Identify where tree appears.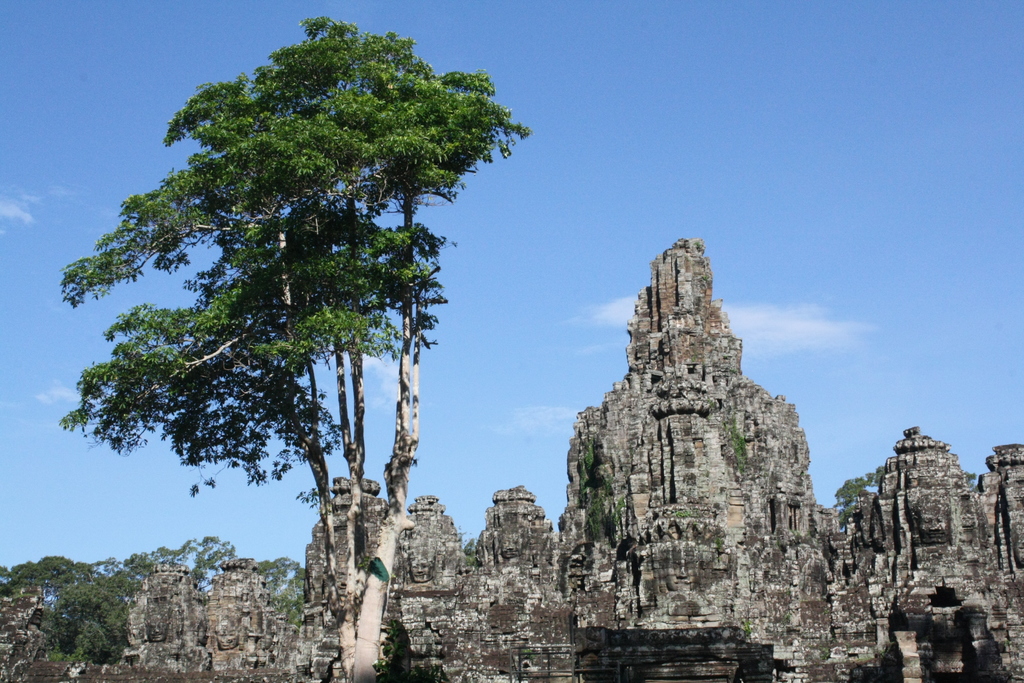
Appears at rect(154, 545, 180, 569).
